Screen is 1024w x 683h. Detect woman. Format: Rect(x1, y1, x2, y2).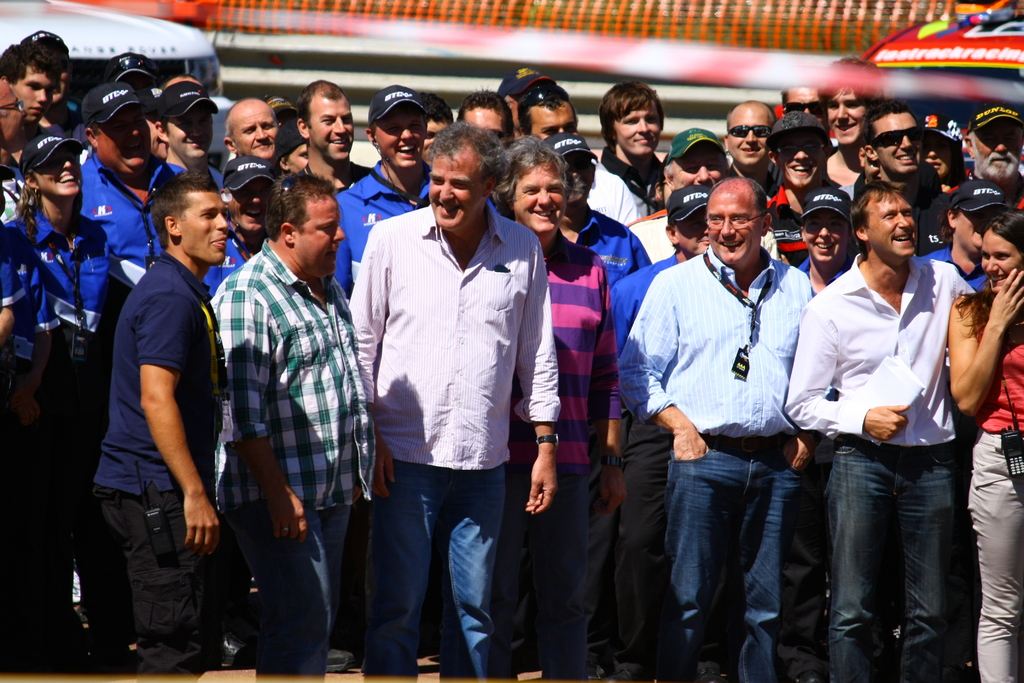
Rect(948, 210, 1023, 682).
